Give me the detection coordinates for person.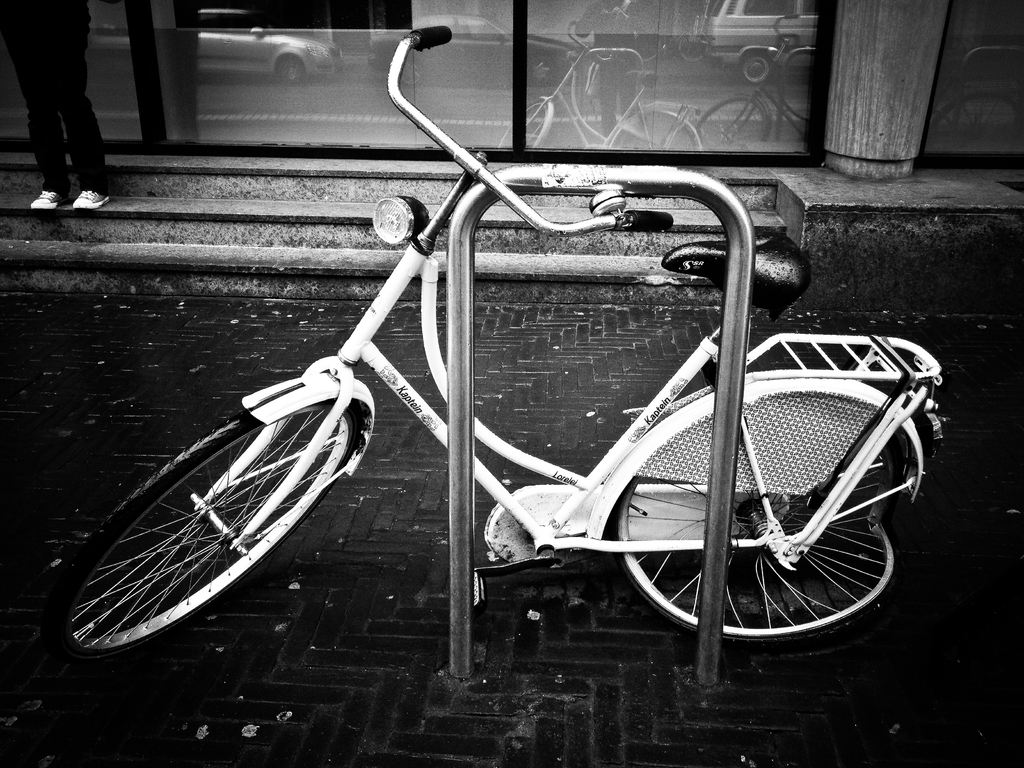
bbox=(0, 0, 128, 214).
